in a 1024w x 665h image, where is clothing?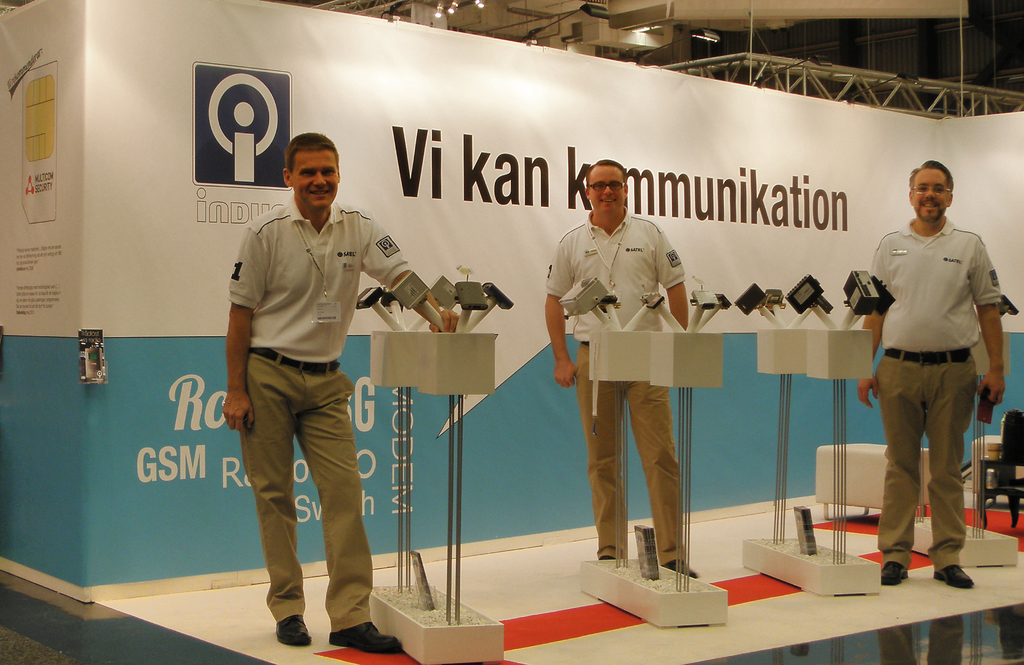
<box>570,342,691,569</box>.
